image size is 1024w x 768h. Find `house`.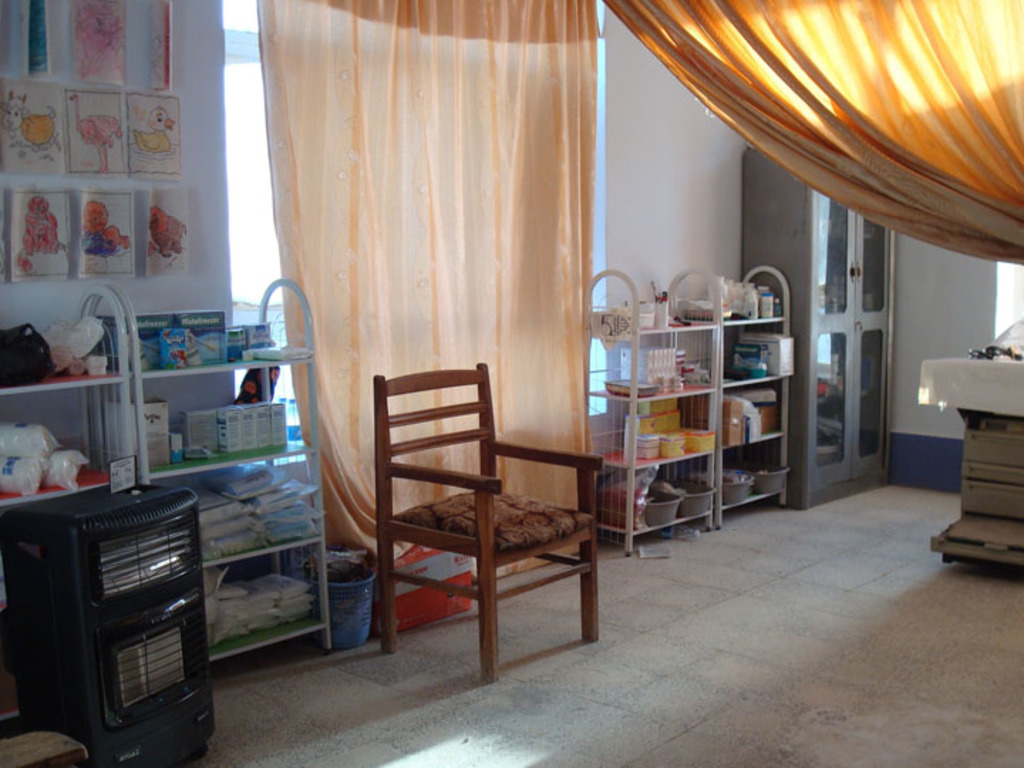
bbox=(0, 0, 1023, 767).
